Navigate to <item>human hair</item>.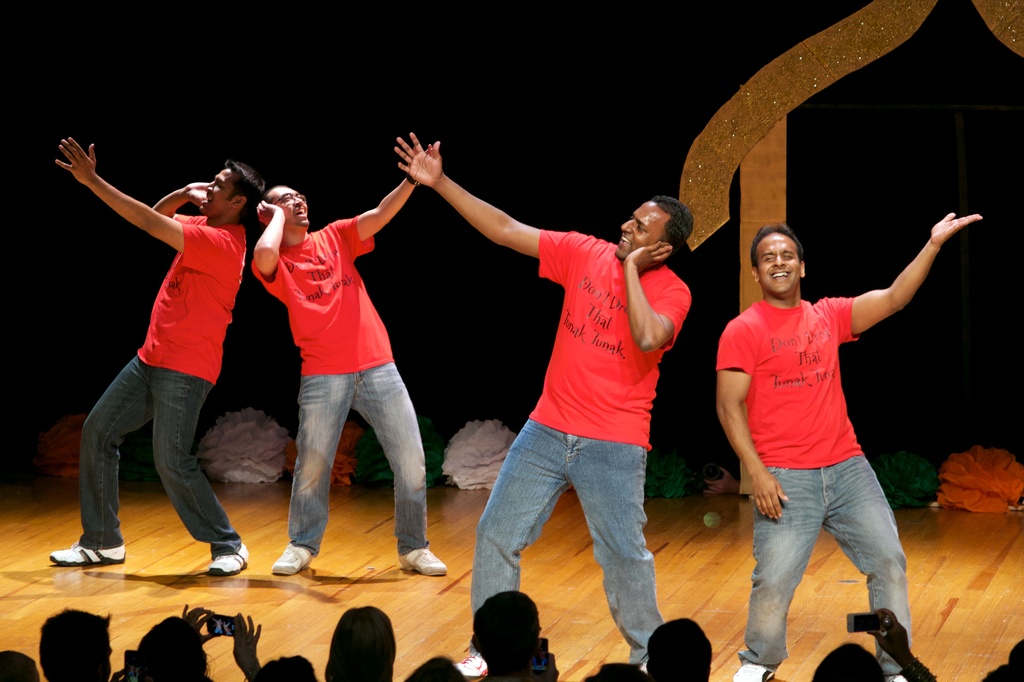
Navigation target: crop(38, 605, 113, 681).
